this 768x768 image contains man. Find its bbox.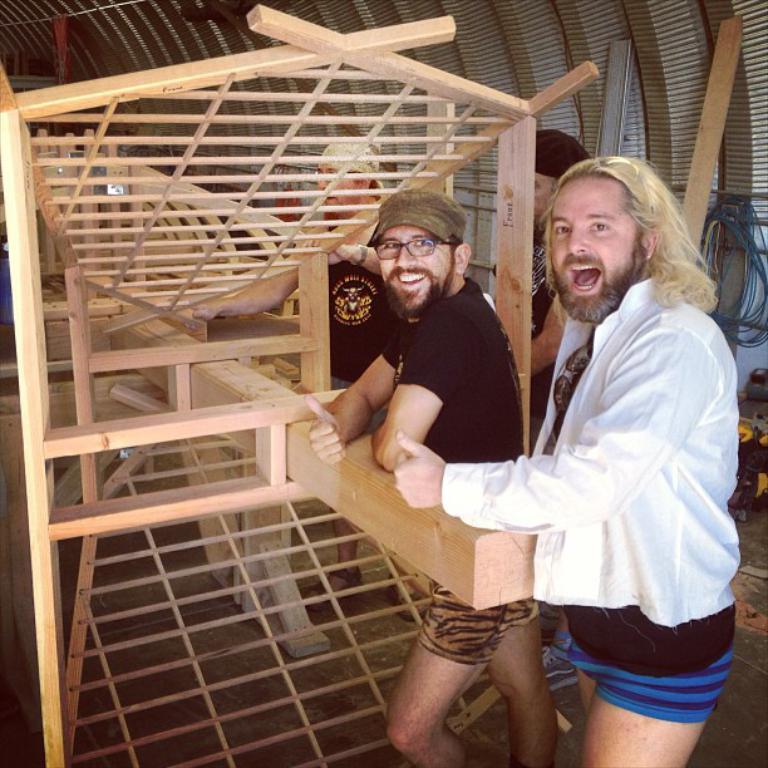
309/138/418/621.
